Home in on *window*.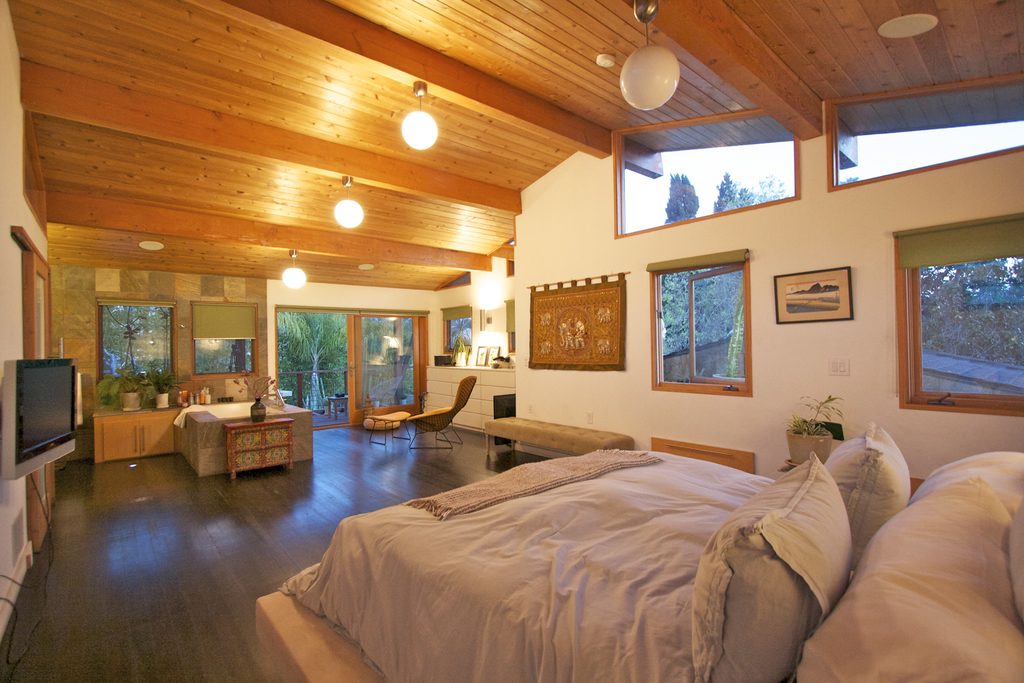
Homed in at (189,294,258,381).
